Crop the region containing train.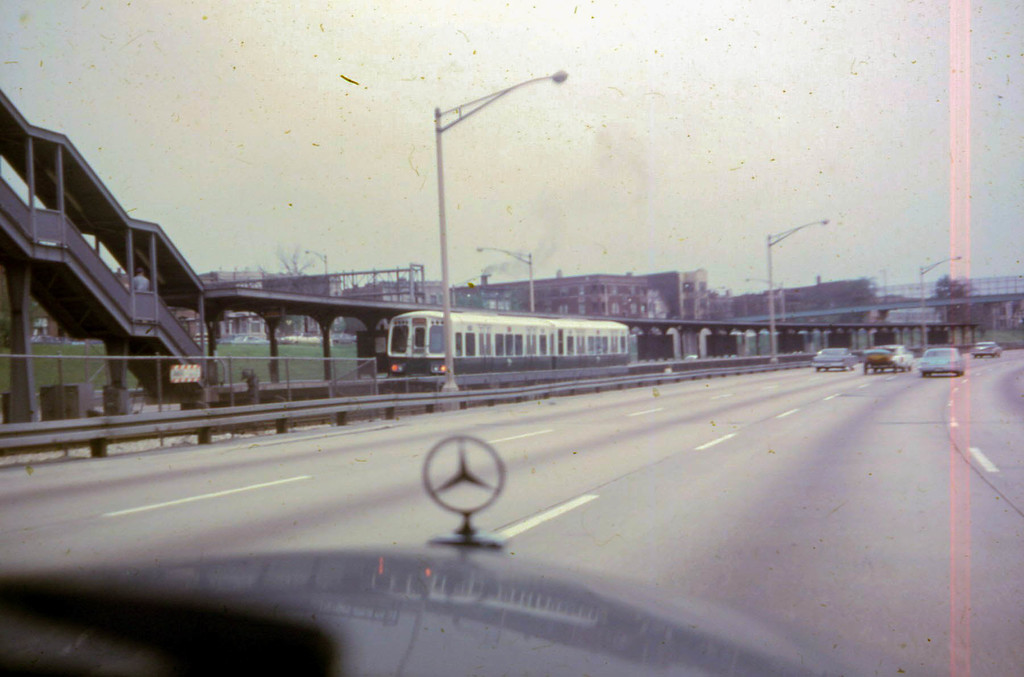
Crop region: <region>381, 313, 633, 383</region>.
